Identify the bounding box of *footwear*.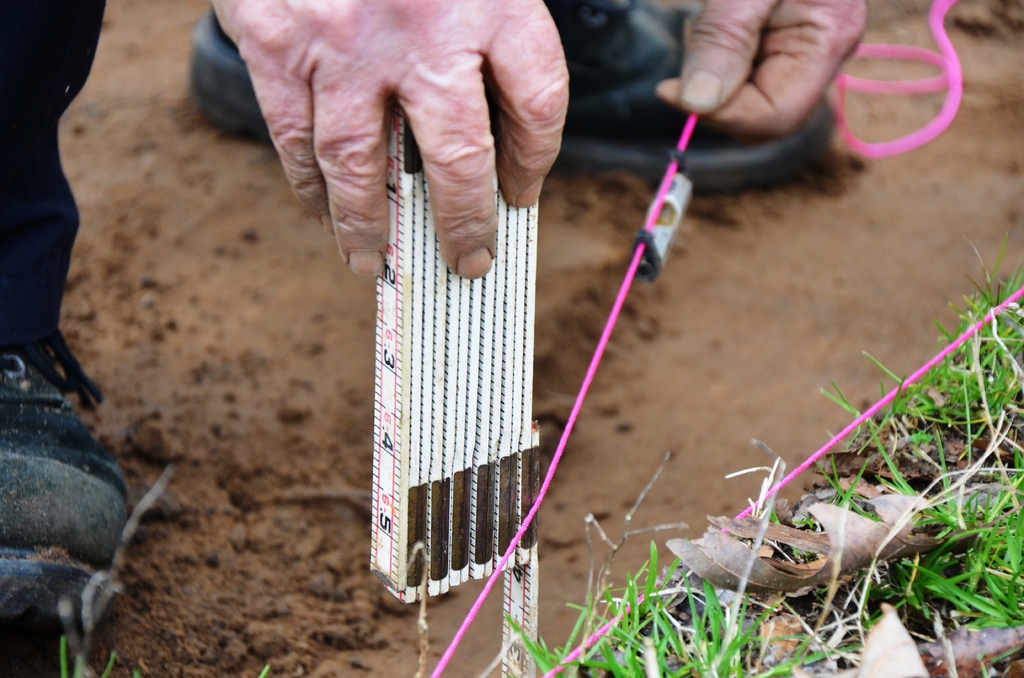
locate(184, 0, 840, 195).
